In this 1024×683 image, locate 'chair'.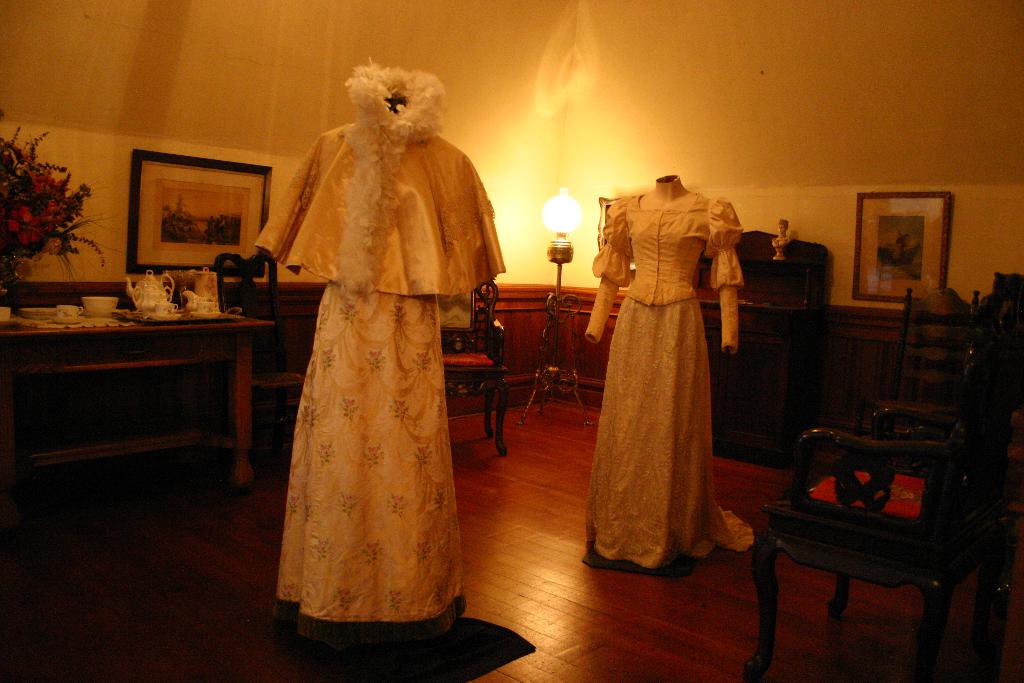
Bounding box: (436, 280, 513, 461).
